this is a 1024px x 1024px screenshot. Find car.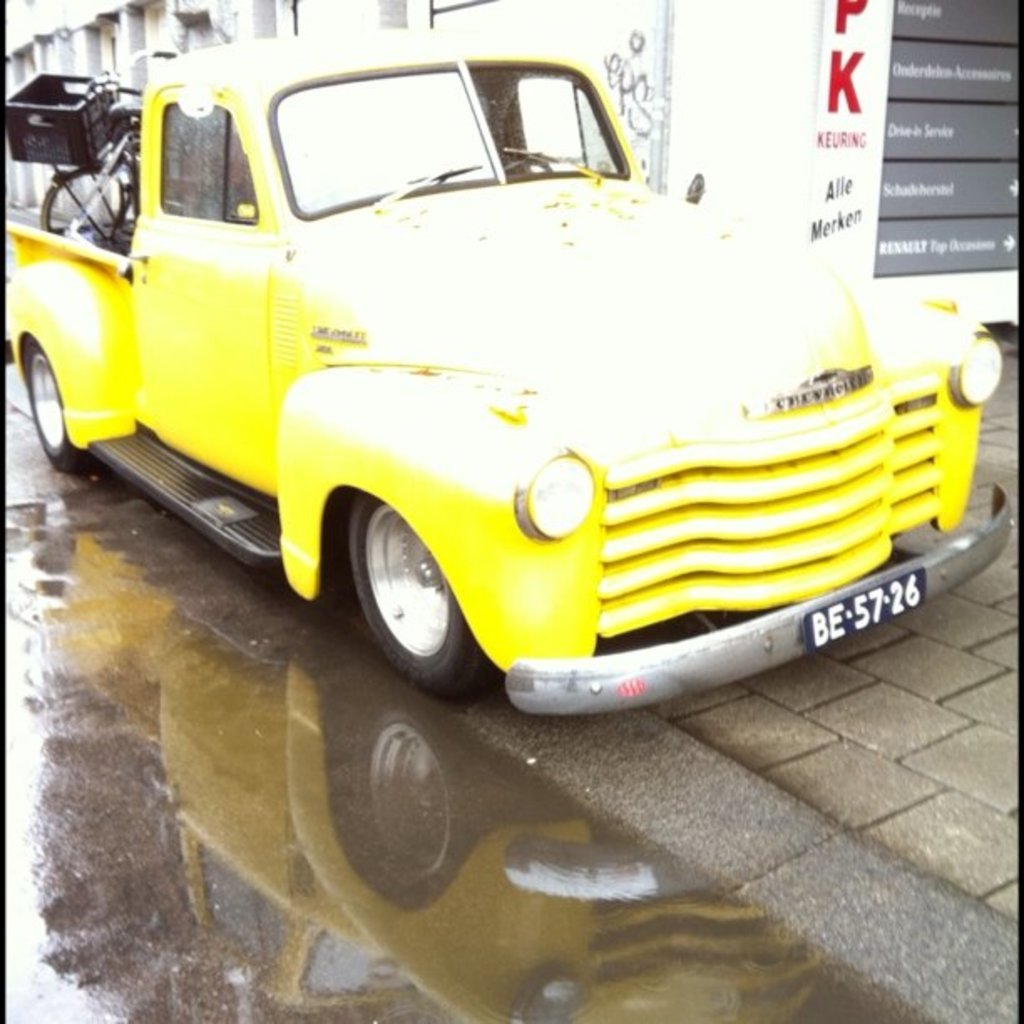
Bounding box: pyautogui.locateOnScreen(0, 18, 979, 766).
